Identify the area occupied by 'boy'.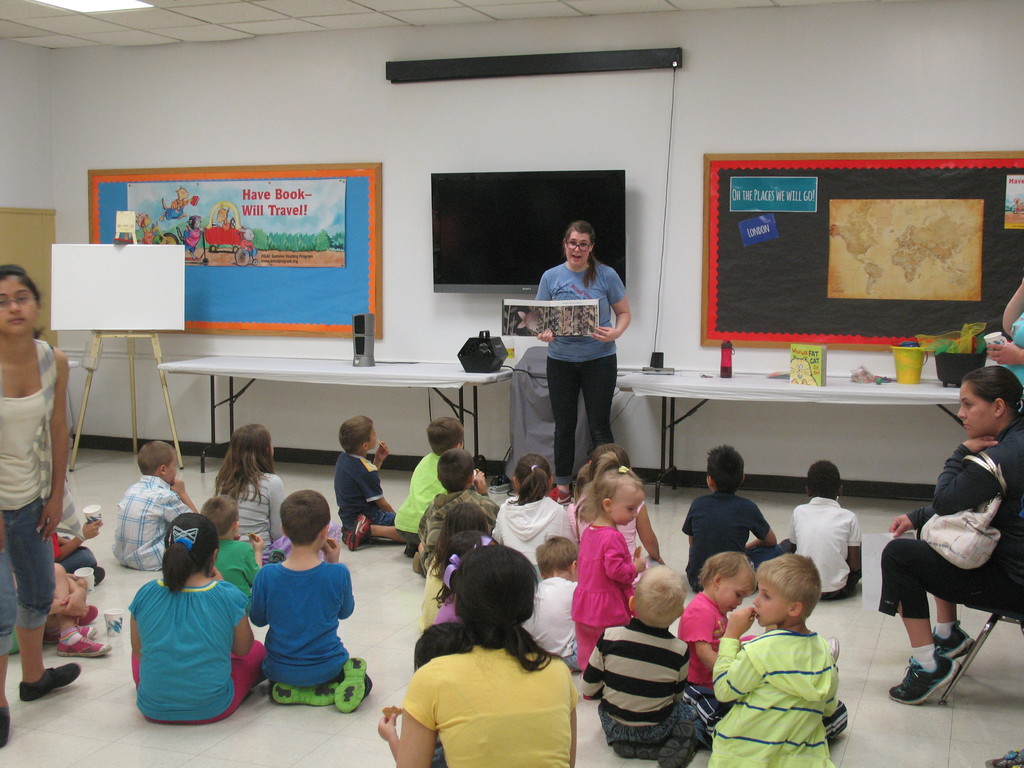
Area: bbox(780, 463, 868, 604).
